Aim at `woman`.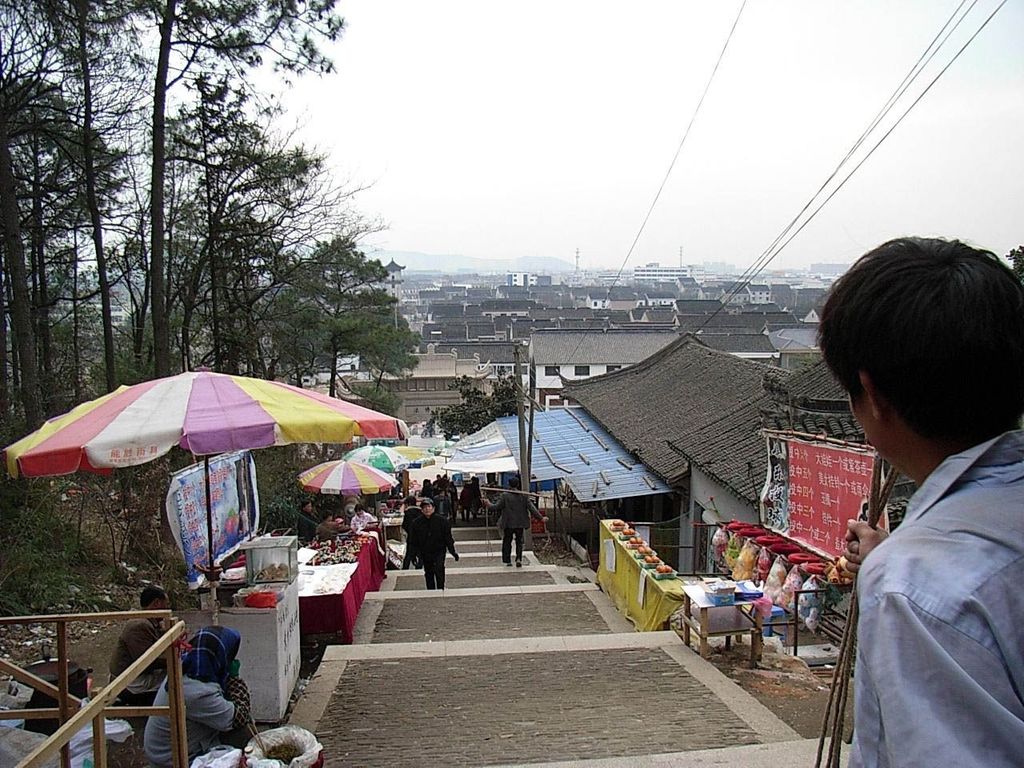
Aimed at [314, 509, 347, 542].
